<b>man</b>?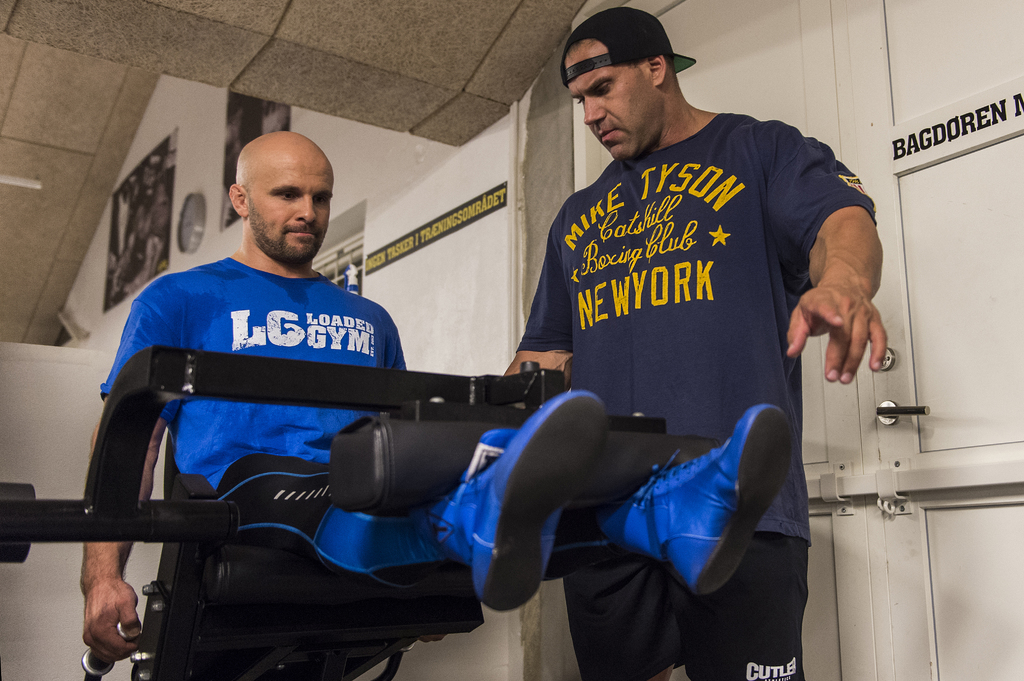
[x1=83, y1=108, x2=675, y2=671]
